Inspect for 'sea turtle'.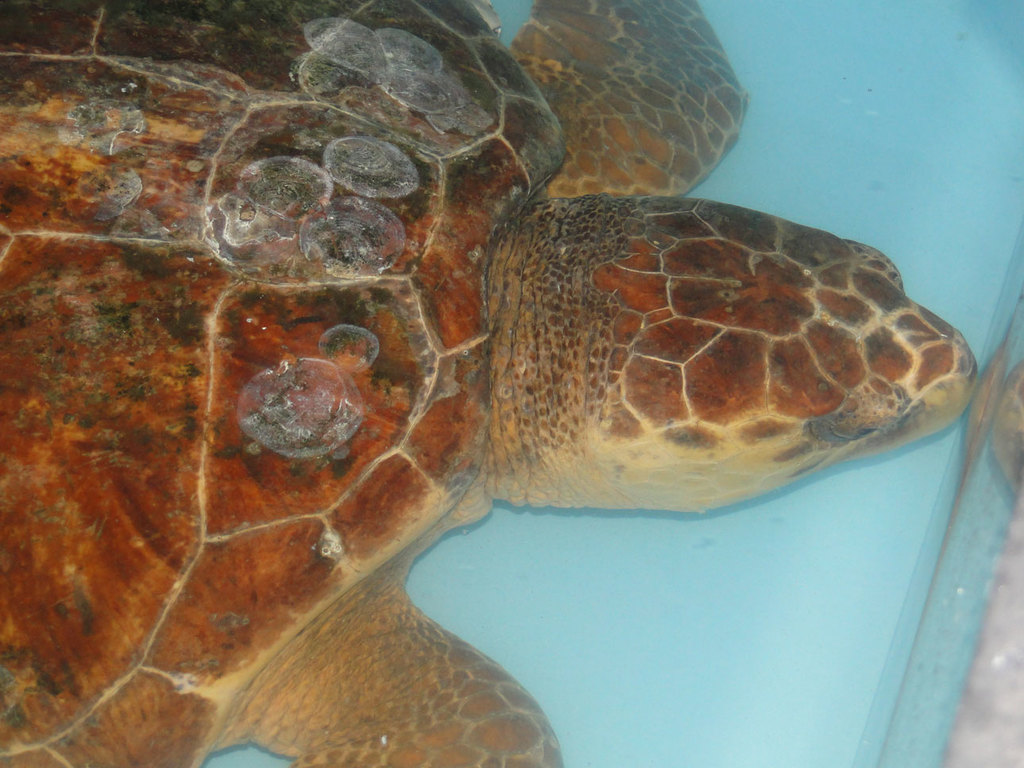
Inspection: {"x1": 0, "y1": 0, "x2": 976, "y2": 767}.
